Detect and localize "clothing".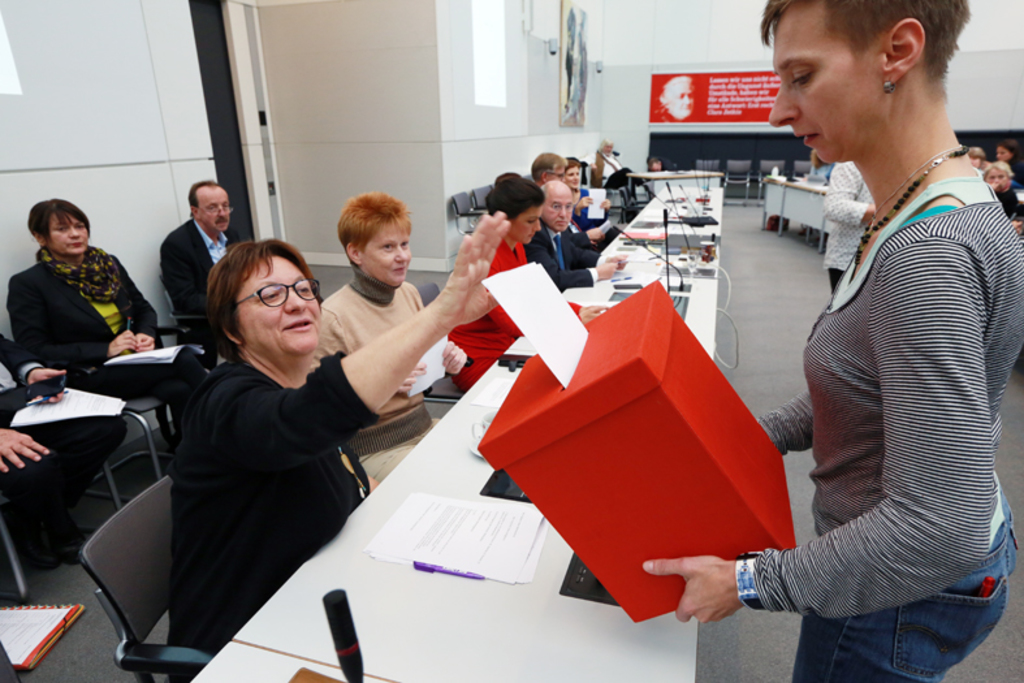
Localized at x1=528, y1=226, x2=601, y2=301.
